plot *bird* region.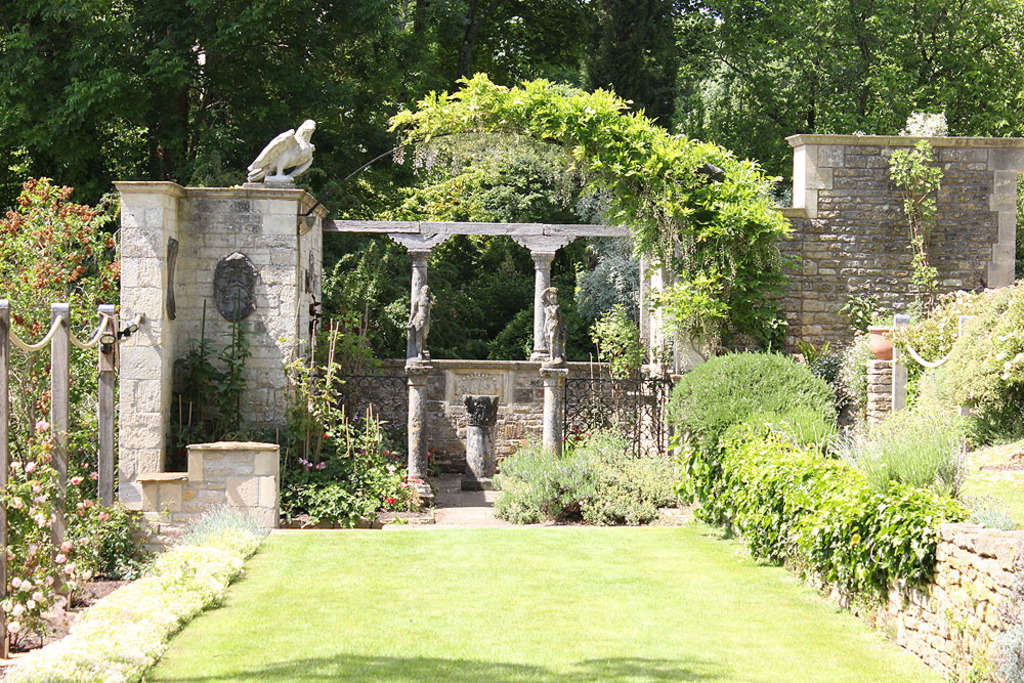
Plotted at pyautogui.locateOnScreen(233, 108, 316, 182).
